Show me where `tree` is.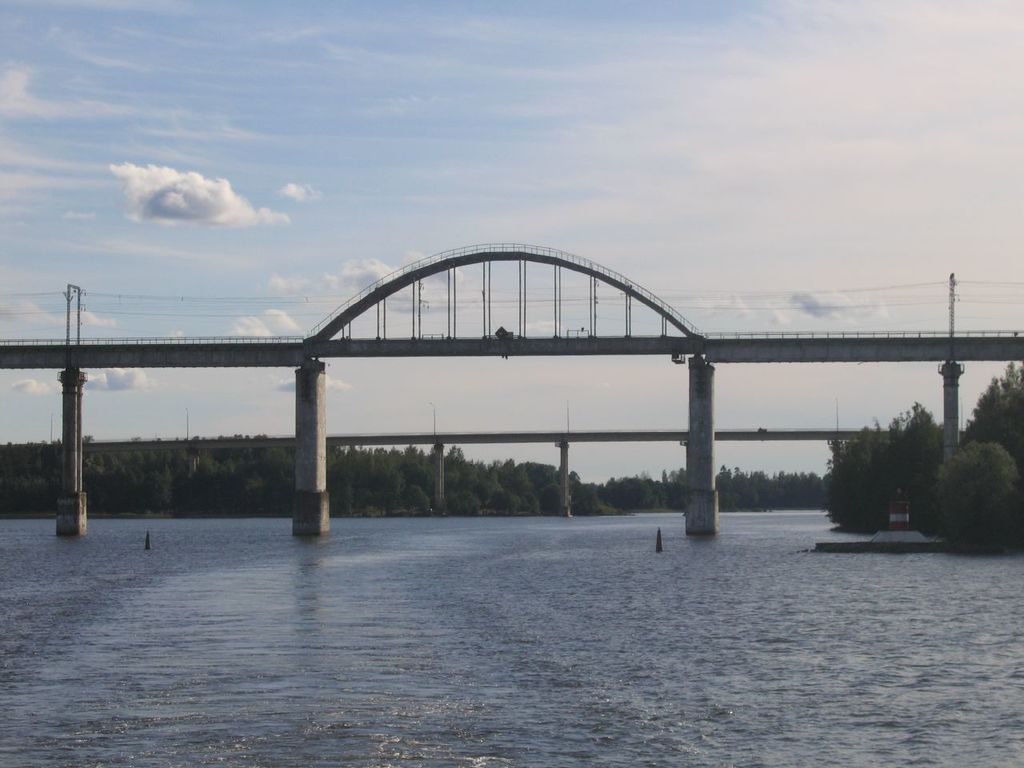
`tree` is at region(937, 442, 1013, 536).
